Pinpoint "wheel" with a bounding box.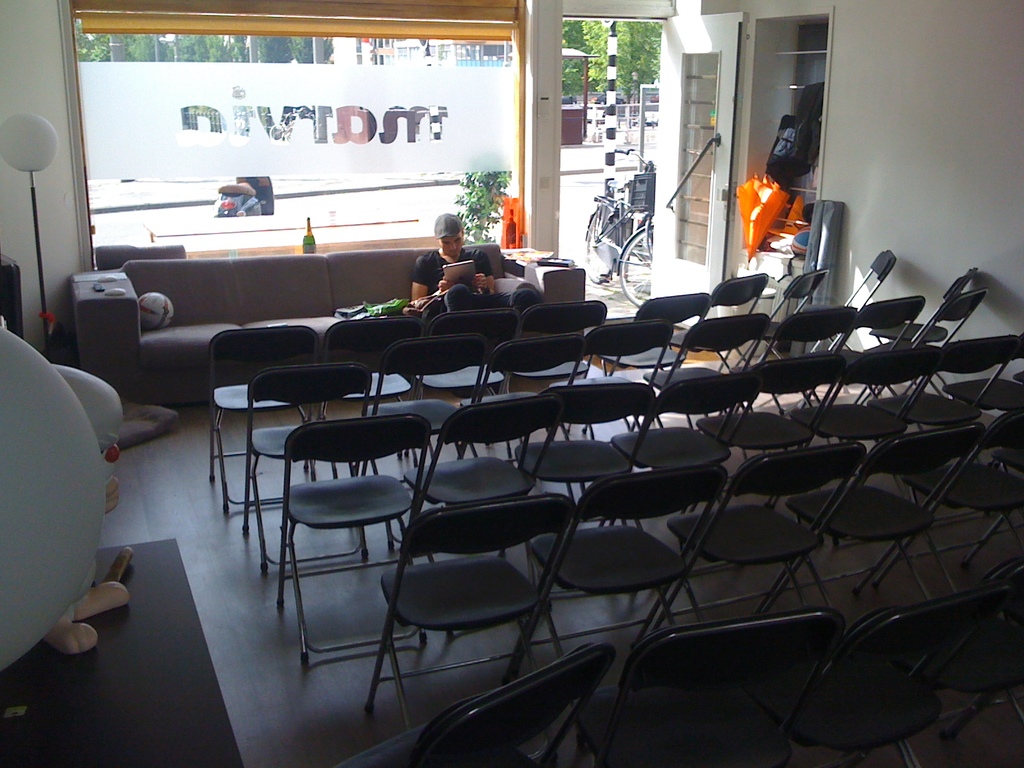
[580, 205, 620, 288].
